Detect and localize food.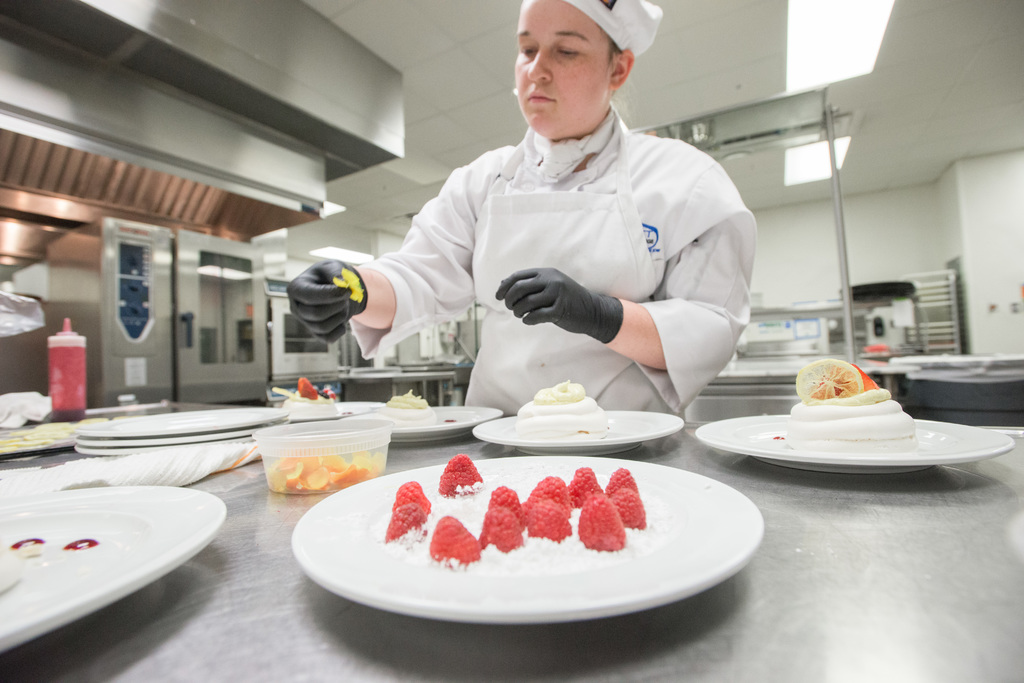
Localized at detection(375, 390, 438, 428).
